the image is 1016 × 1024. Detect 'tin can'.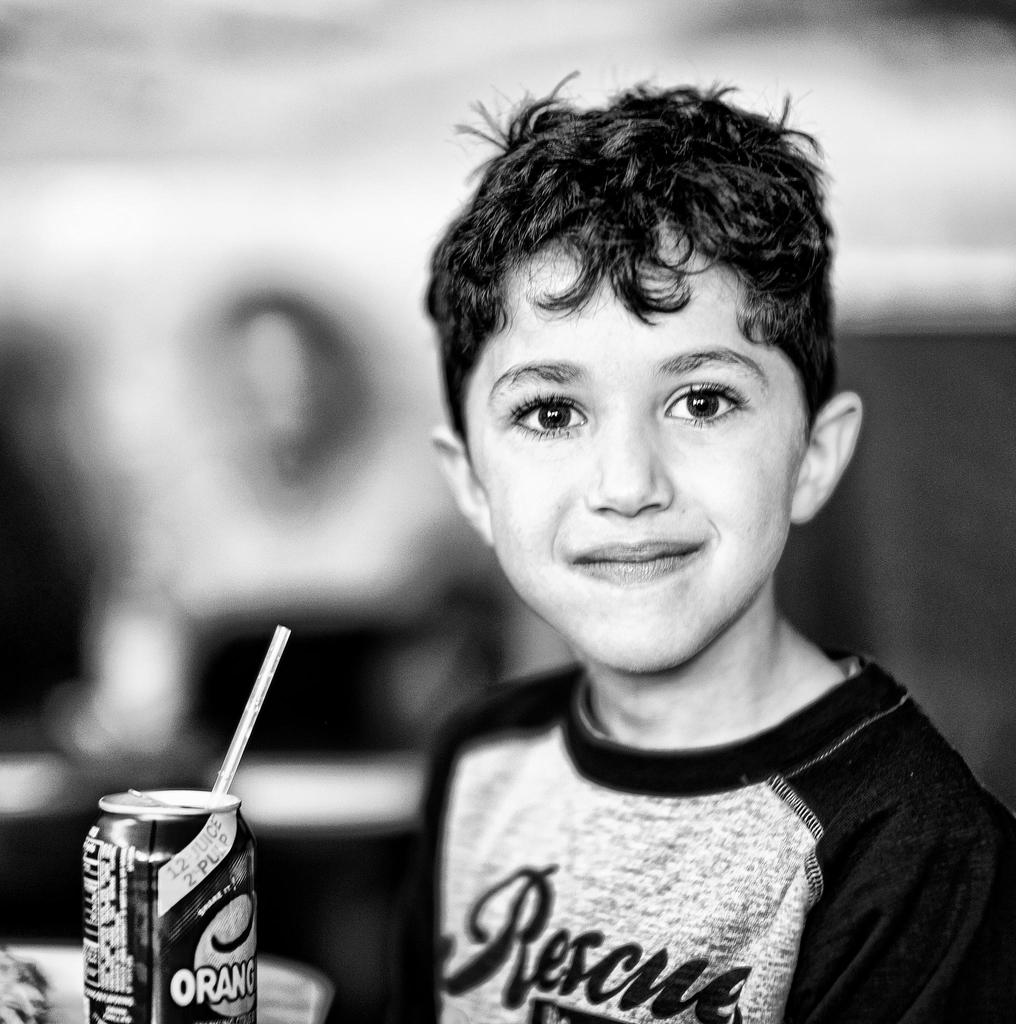
Detection: [83, 784, 259, 1023].
